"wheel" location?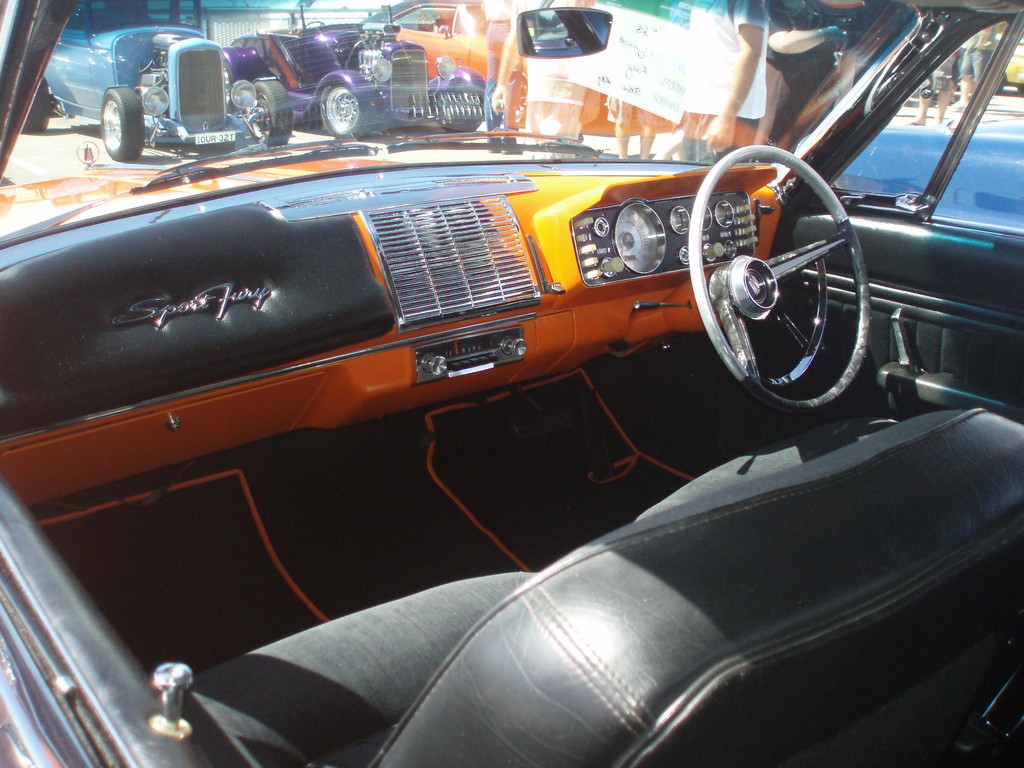
crop(250, 79, 292, 140)
